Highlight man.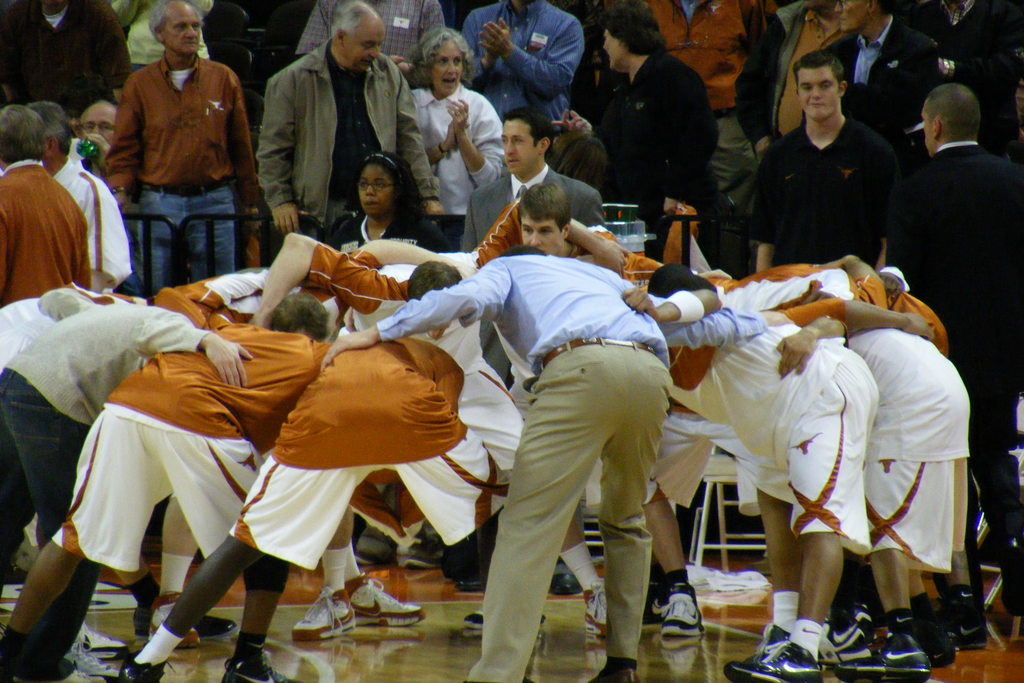
Highlighted region: {"x1": 0, "y1": 99, "x2": 88, "y2": 308}.
